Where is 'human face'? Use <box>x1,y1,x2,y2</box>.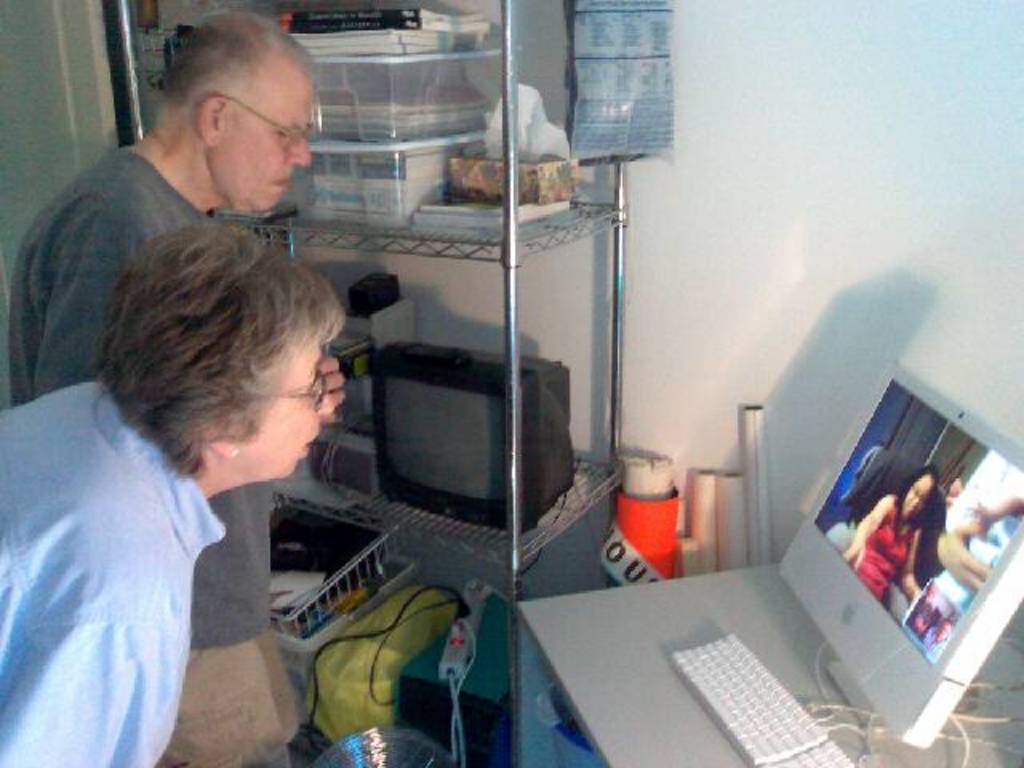
<box>226,69,315,221</box>.
